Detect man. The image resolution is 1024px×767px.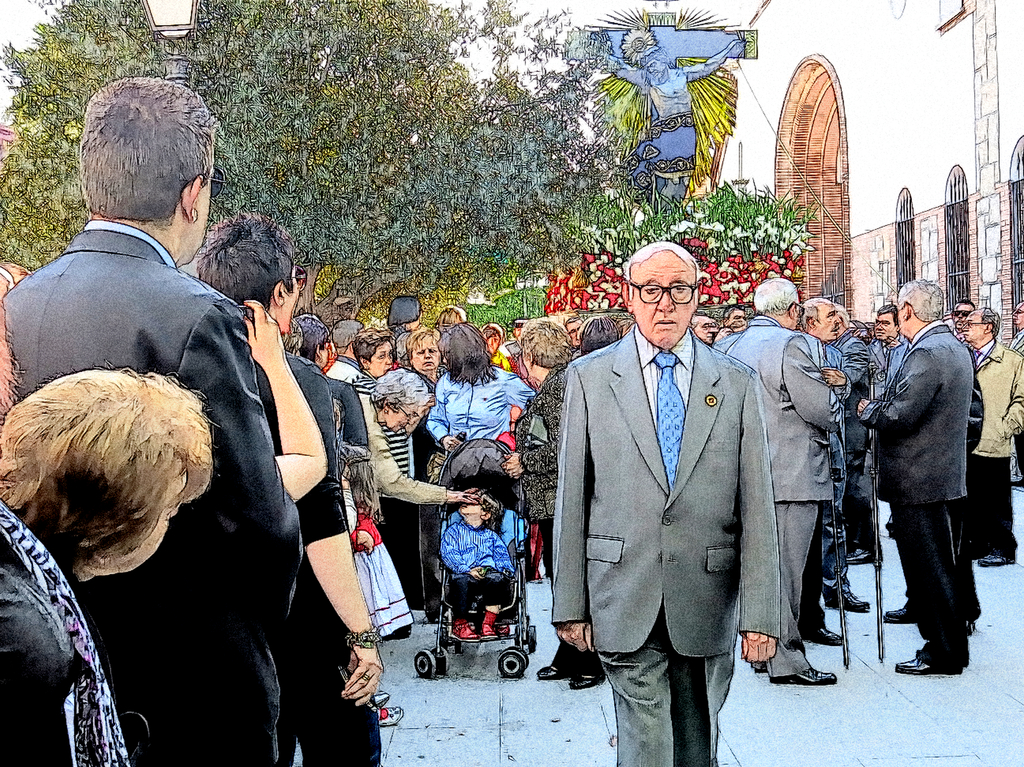
[left=0, top=81, right=303, bottom=762].
